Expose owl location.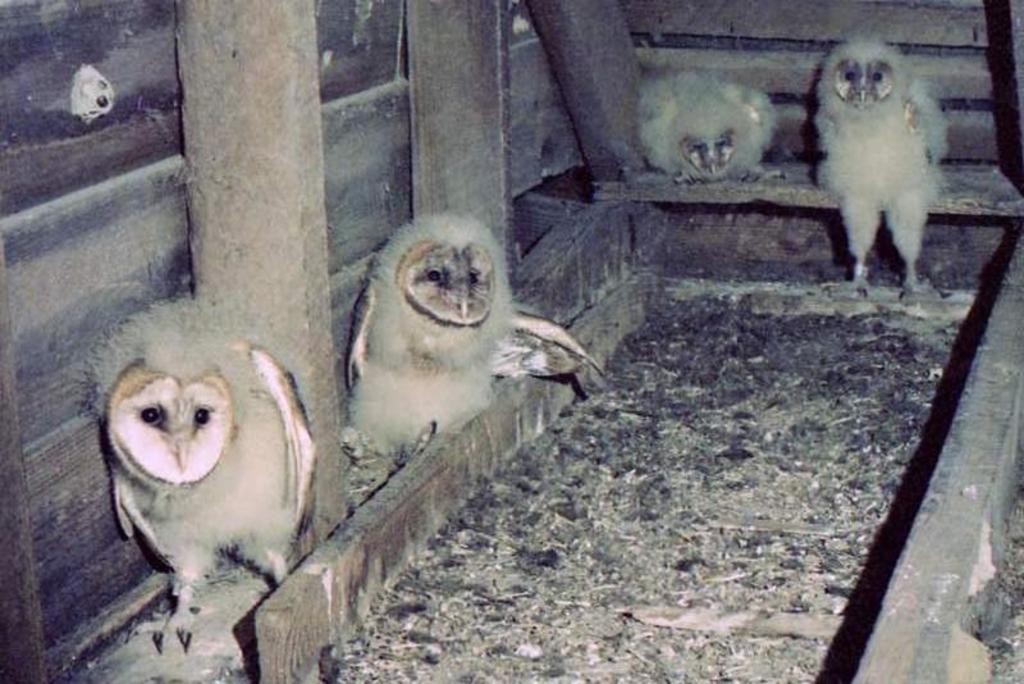
Exposed at 635, 72, 780, 181.
